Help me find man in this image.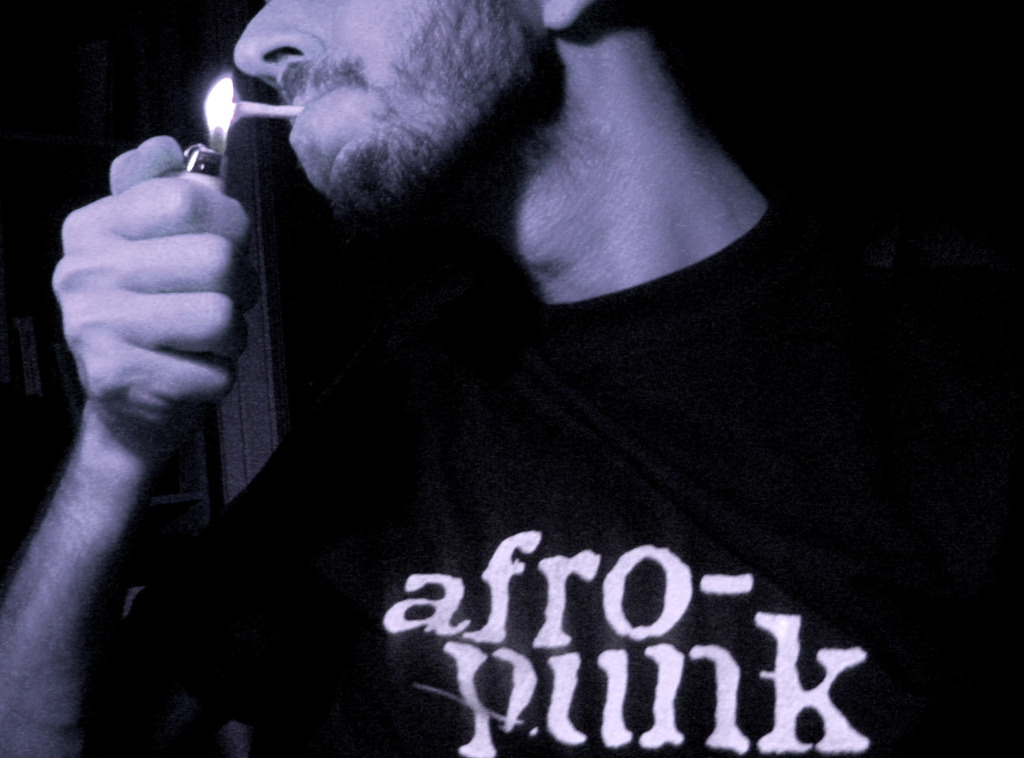
Found it: box=[0, 0, 779, 757].
